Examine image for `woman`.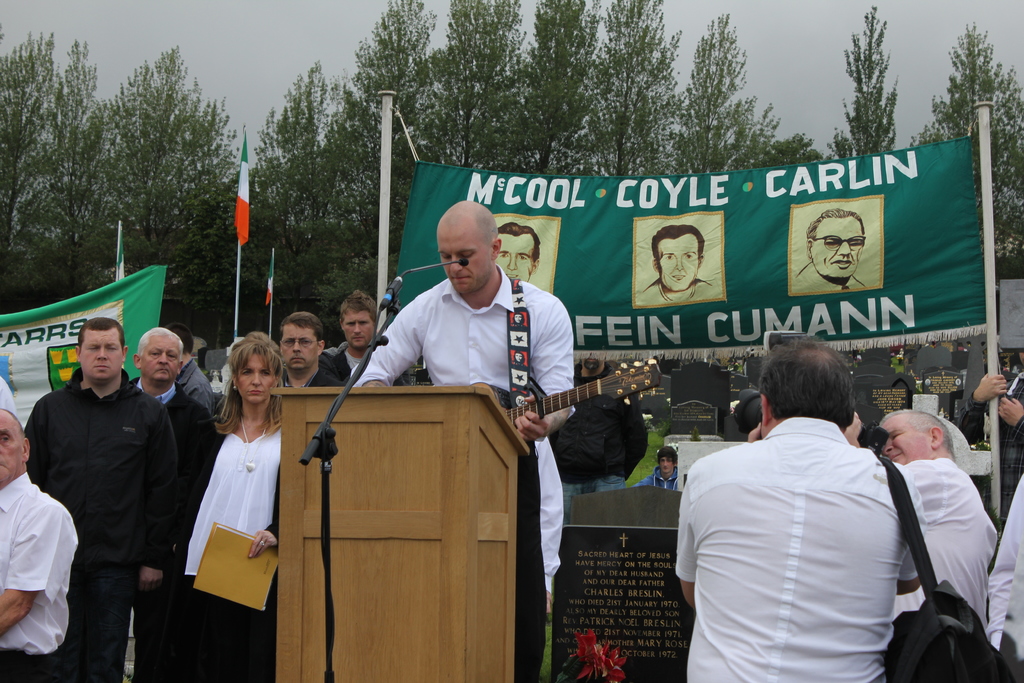
Examination result: {"x1": 163, "y1": 307, "x2": 291, "y2": 677}.
